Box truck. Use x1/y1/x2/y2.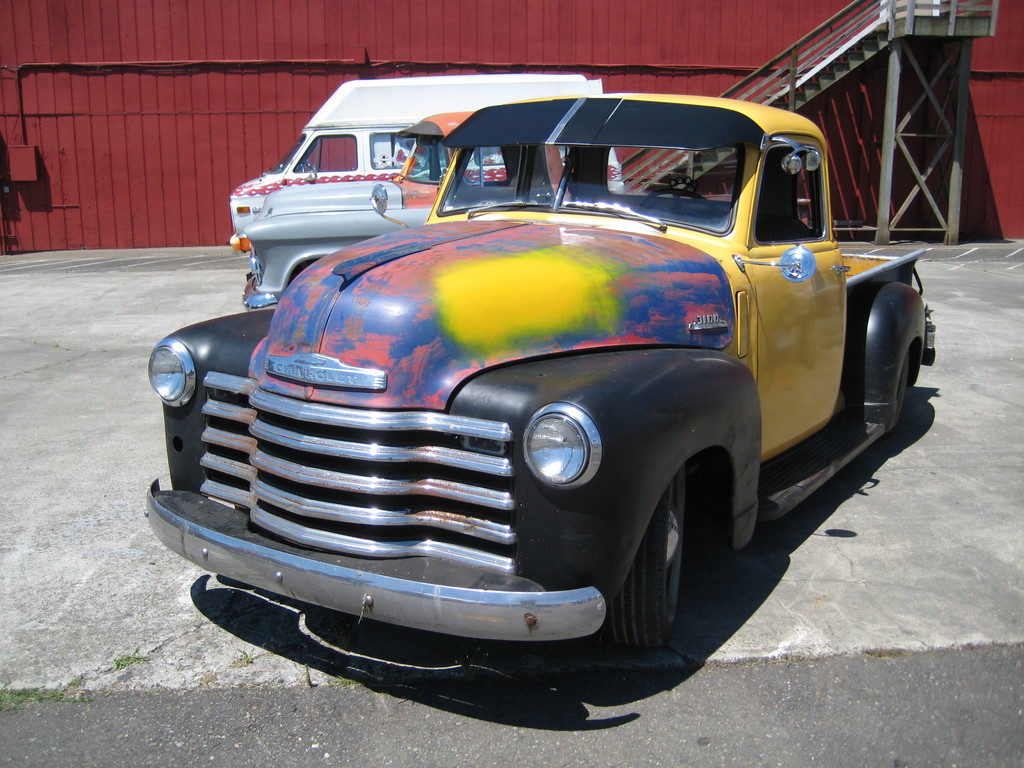
140/87/915/705.
